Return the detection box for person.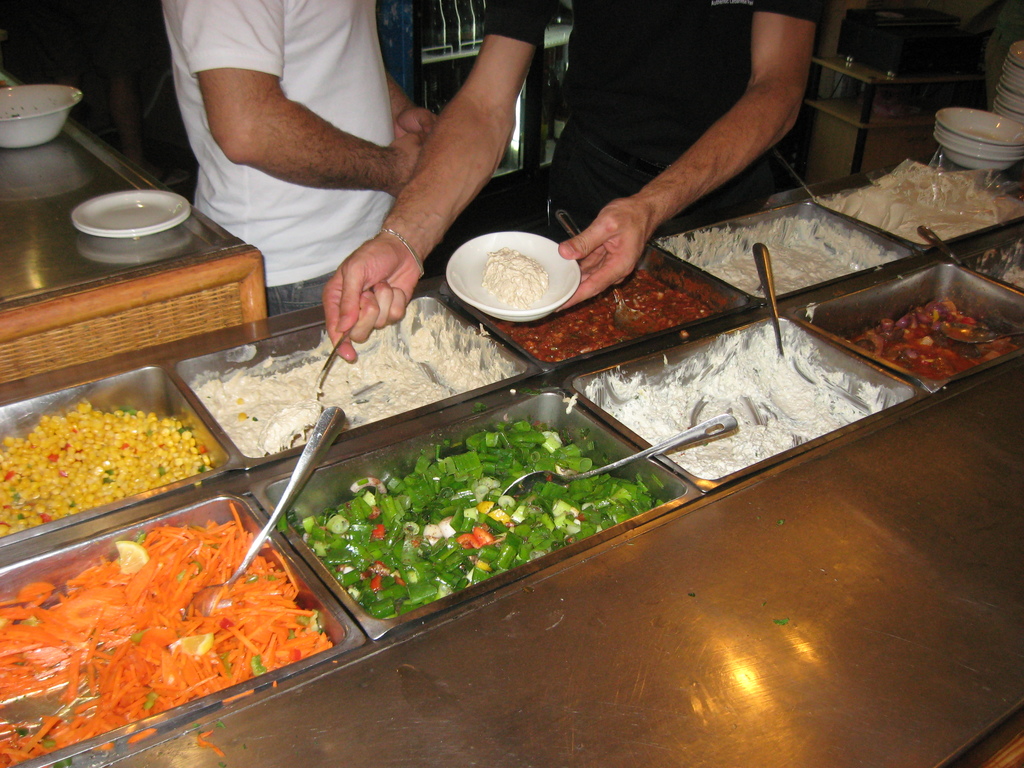
locate(157, 6, 442, 316).
